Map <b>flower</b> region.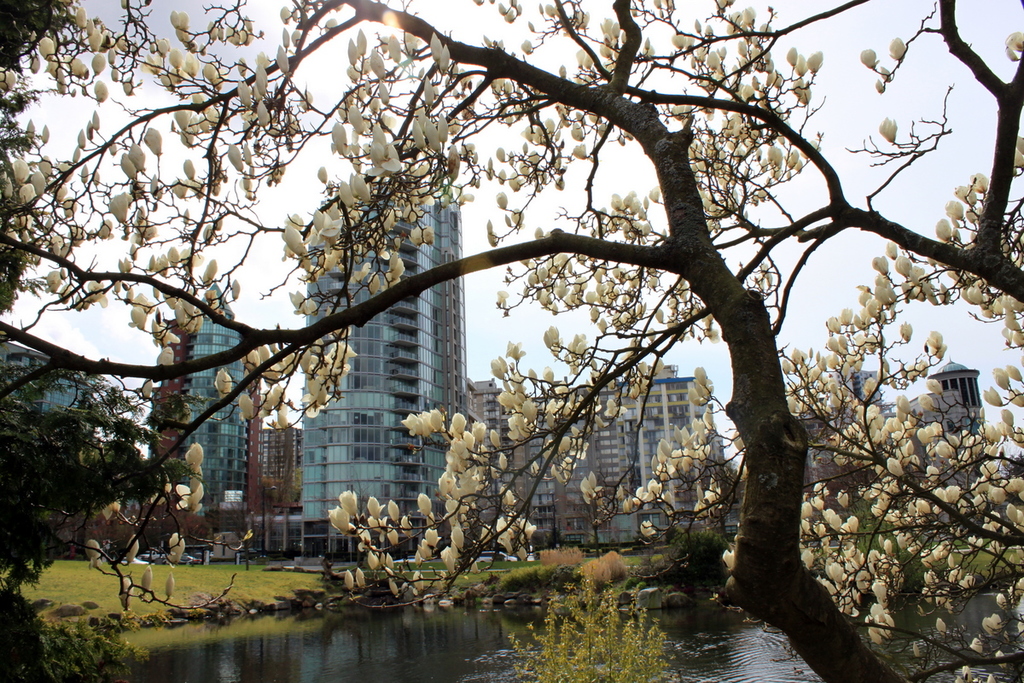
Mapped to l=327, t=505, r=352, b=534.
